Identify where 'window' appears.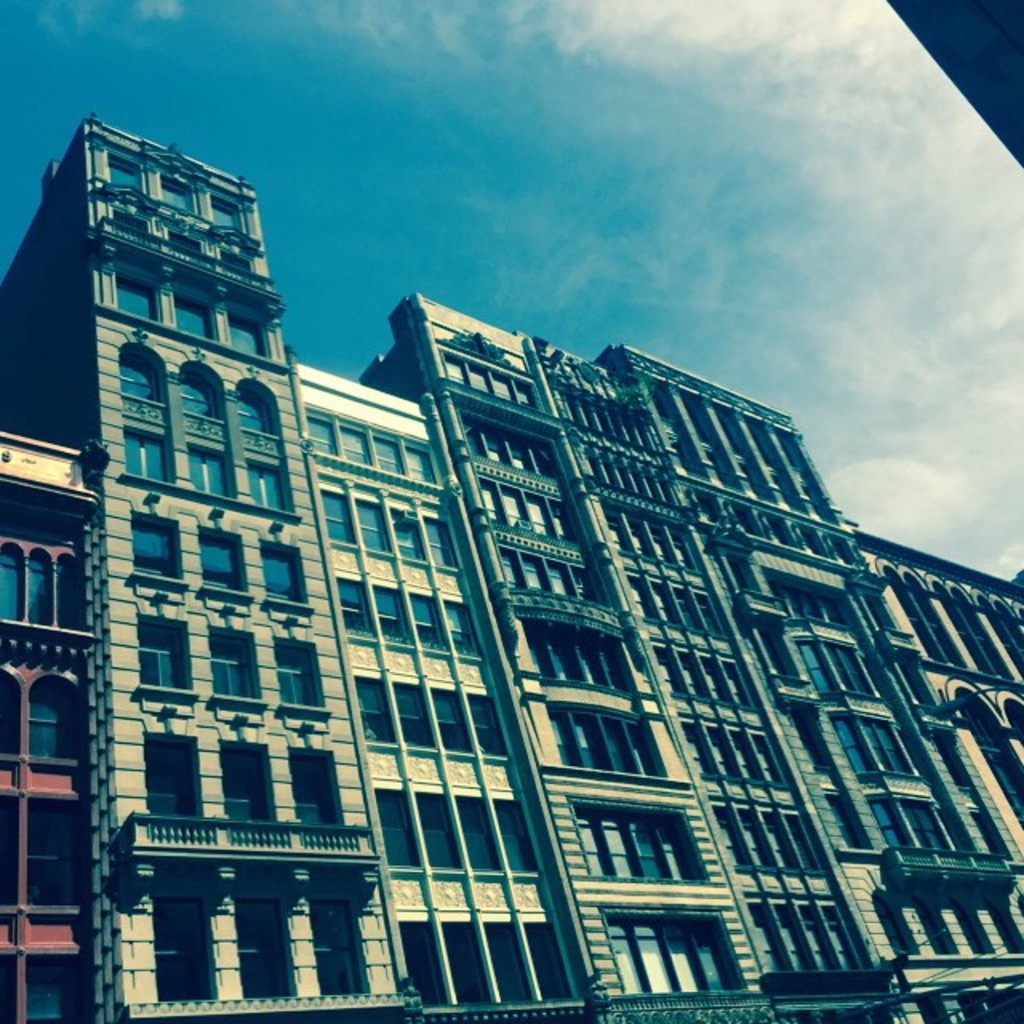
Appears at pyautogui.locateOnScreen(210, 186, 254, 242).
